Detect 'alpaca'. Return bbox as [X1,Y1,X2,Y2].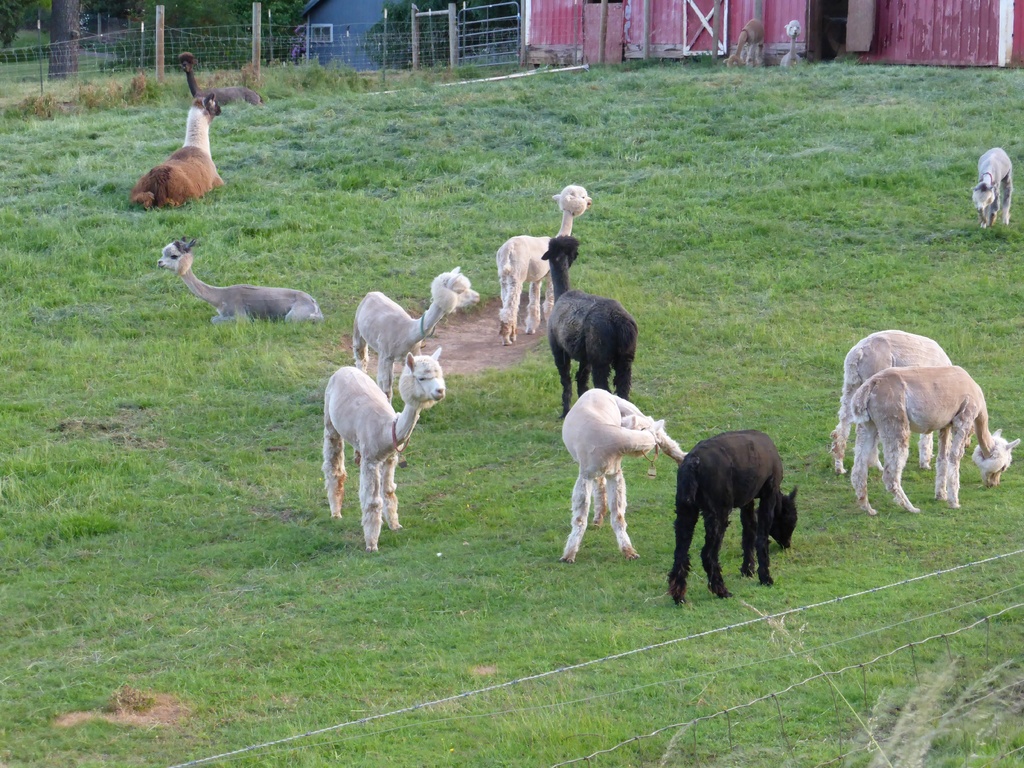
[154,236,326,328].
